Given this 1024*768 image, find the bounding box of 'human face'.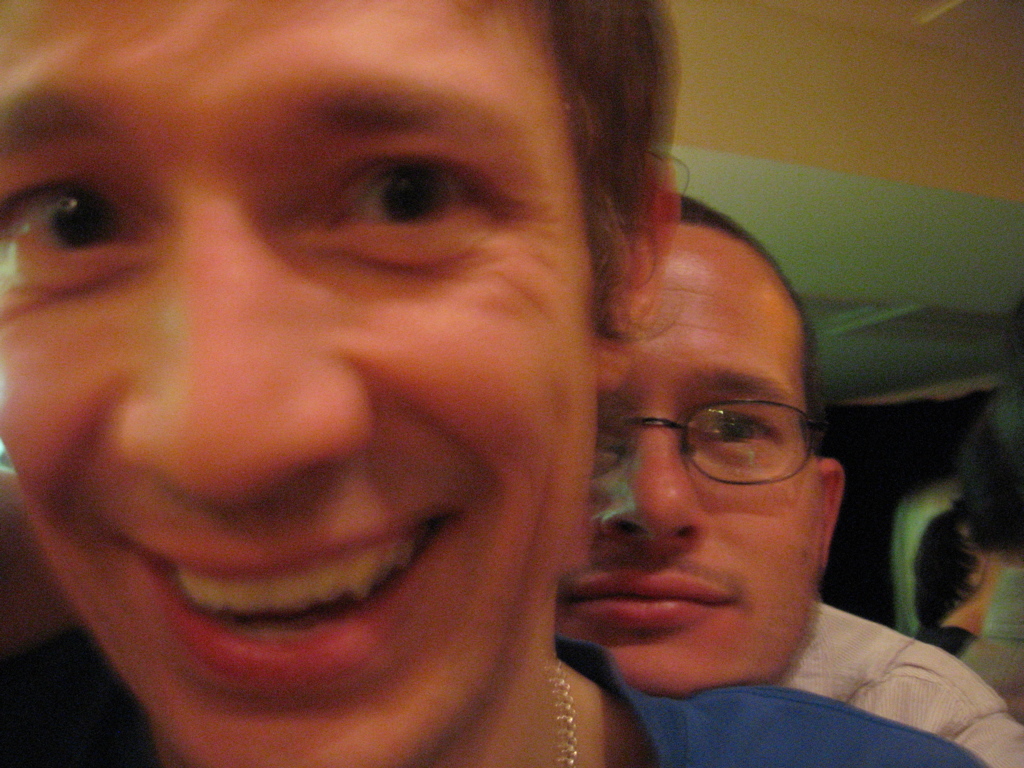
x1=0 y1=0 x2=602 y2=767.
